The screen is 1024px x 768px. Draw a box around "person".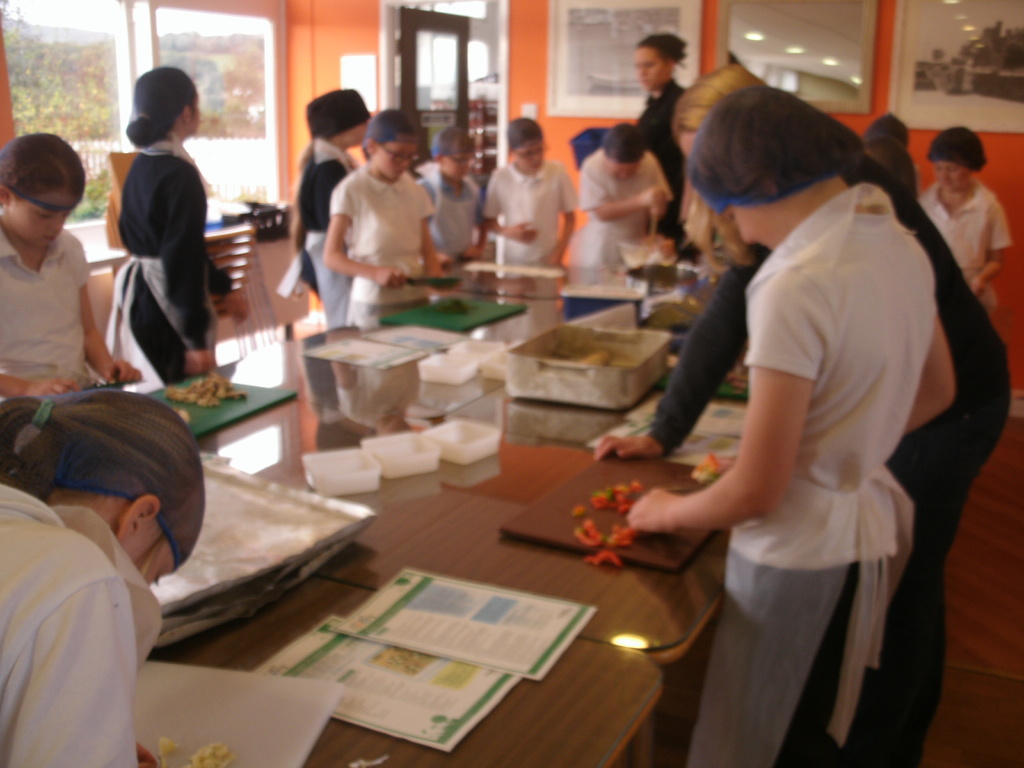
[left=852, top=135, right=922, bottom=197].
